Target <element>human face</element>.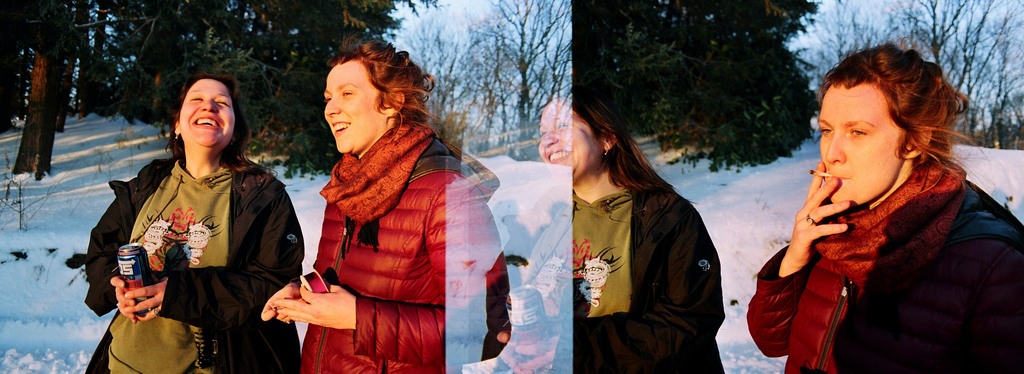
Target region: [x1=324, y1=66, x2=385, y2=155].
